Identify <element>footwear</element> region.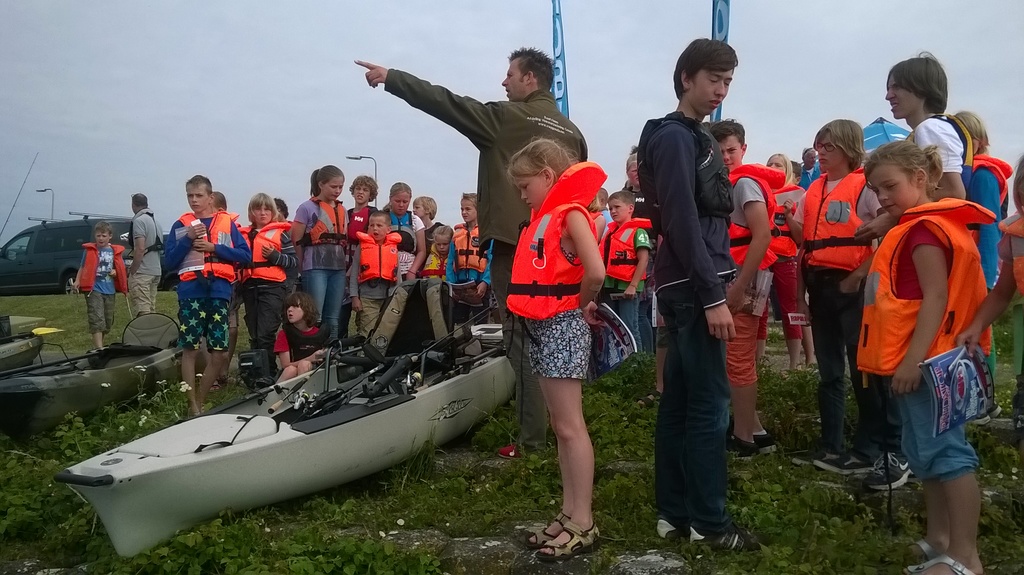
Region: rect(865, 448, 910, 492).
